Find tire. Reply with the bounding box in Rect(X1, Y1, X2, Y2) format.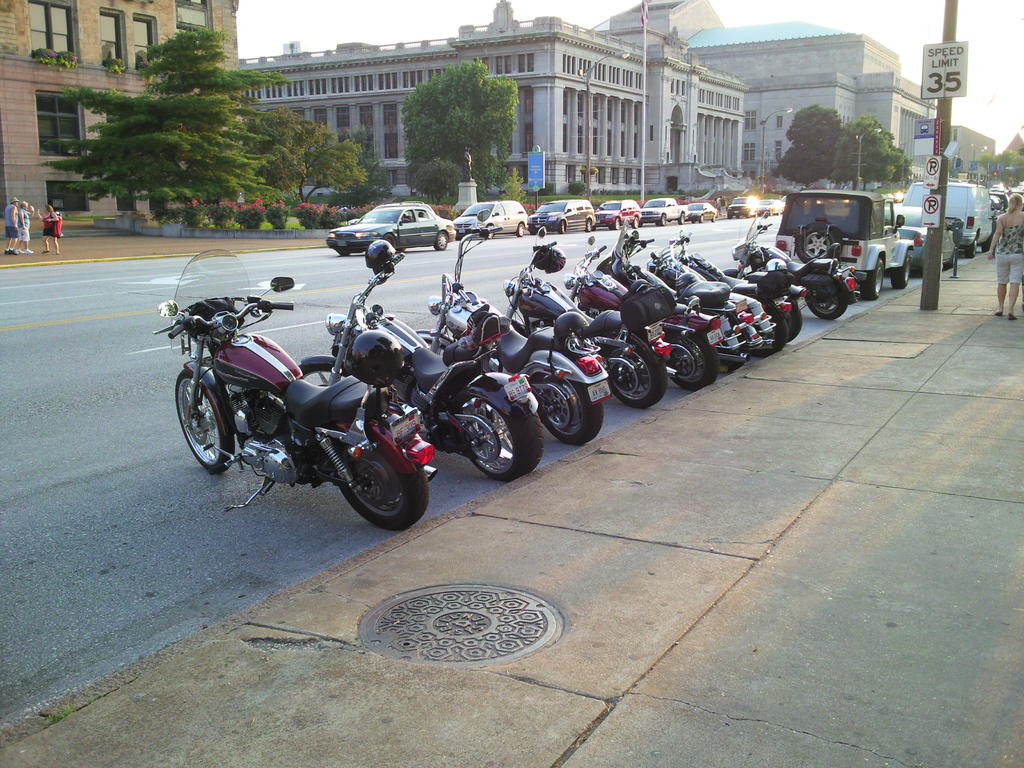
Rect(320, 415, 409, 528).
